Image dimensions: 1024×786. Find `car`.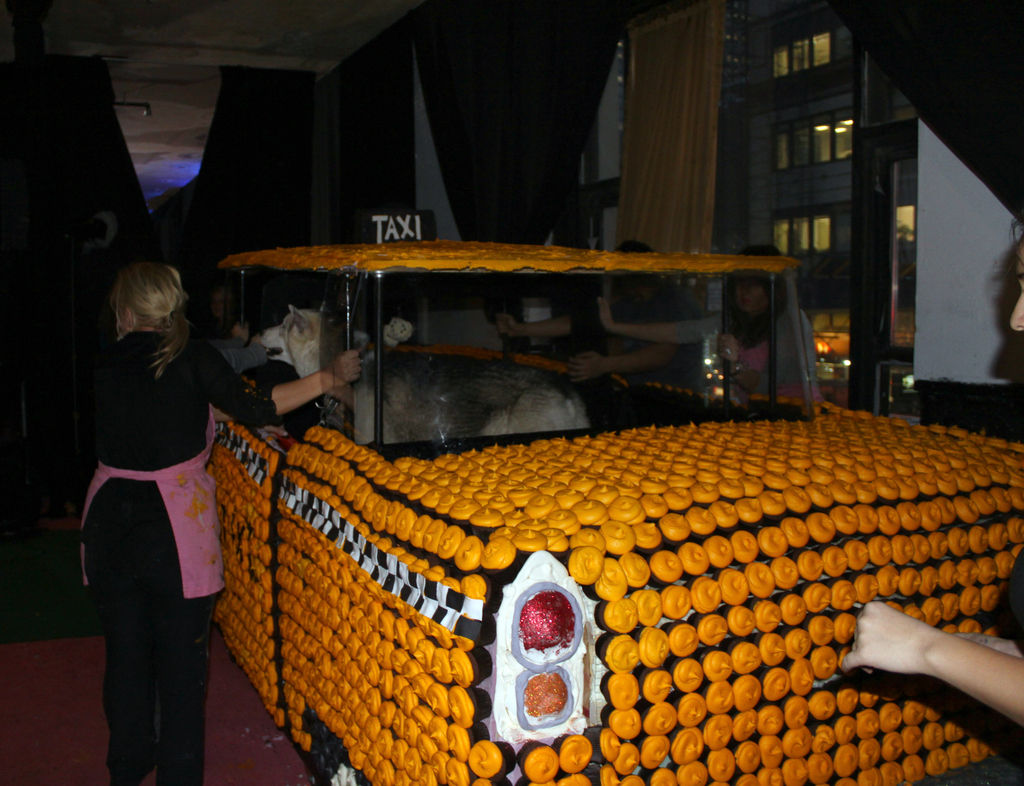
select_region(200, 214, 1023, 785).
